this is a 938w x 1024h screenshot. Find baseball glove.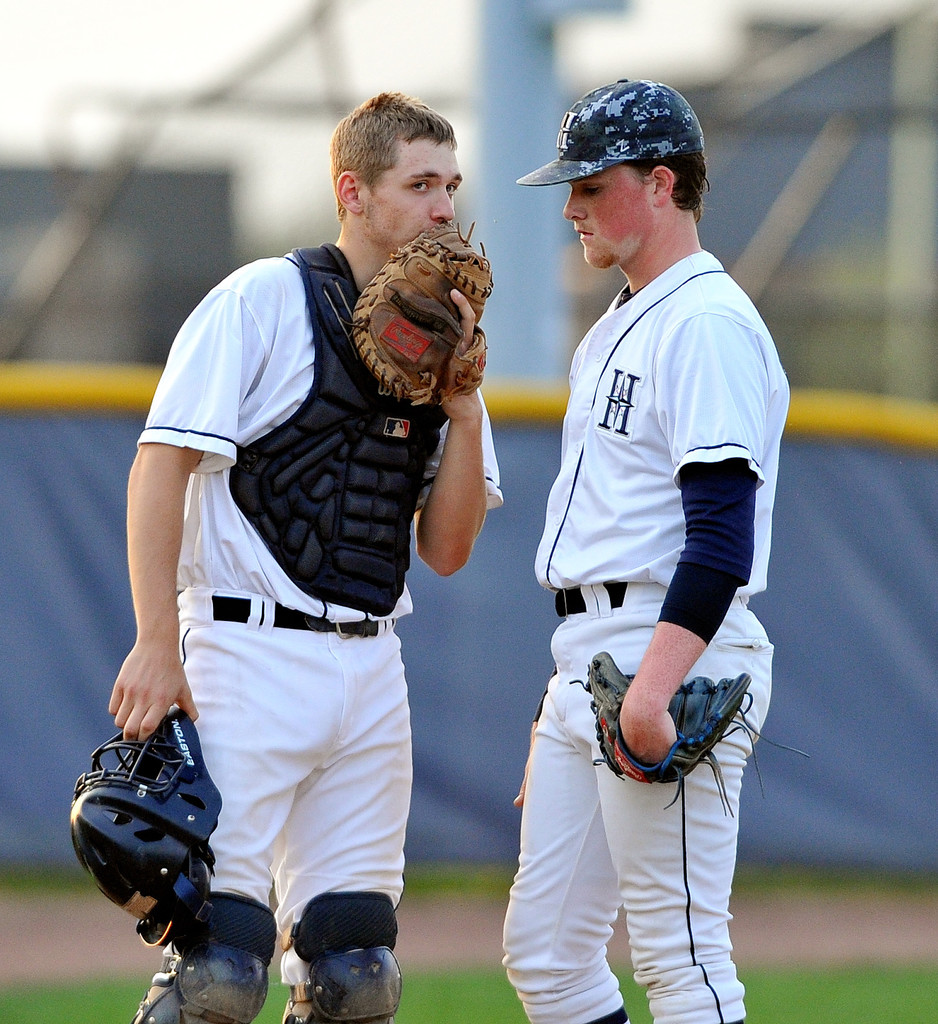
Bounding box: [left=351, top=217, right=497, bottom=405].
